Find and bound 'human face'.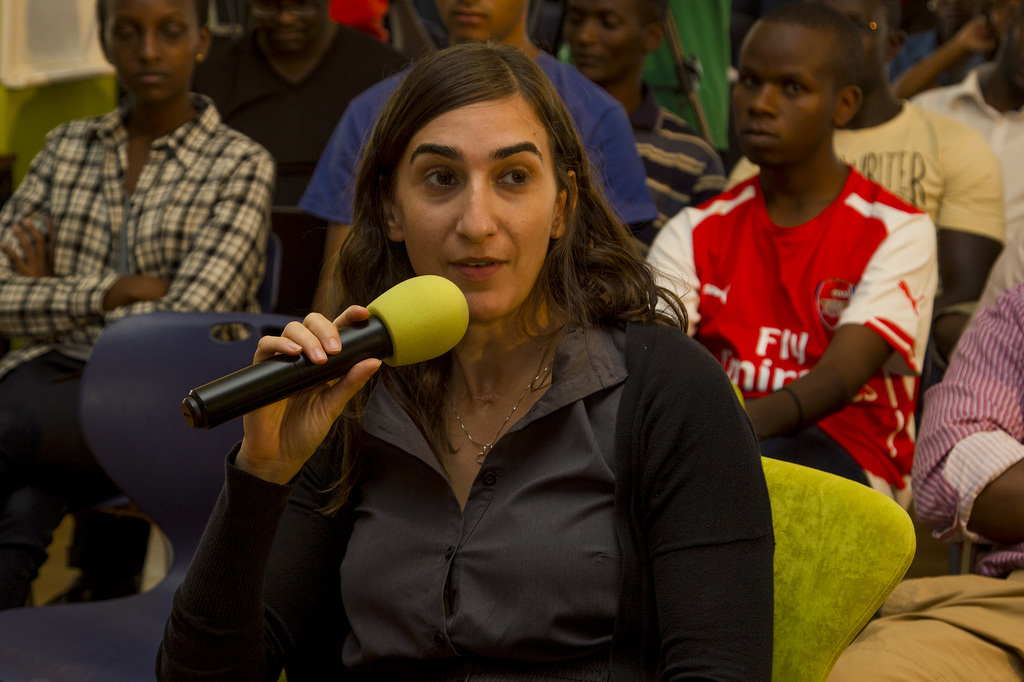
Bound: pyautogui.locateOnScreen(436, 0, 515, 48).
